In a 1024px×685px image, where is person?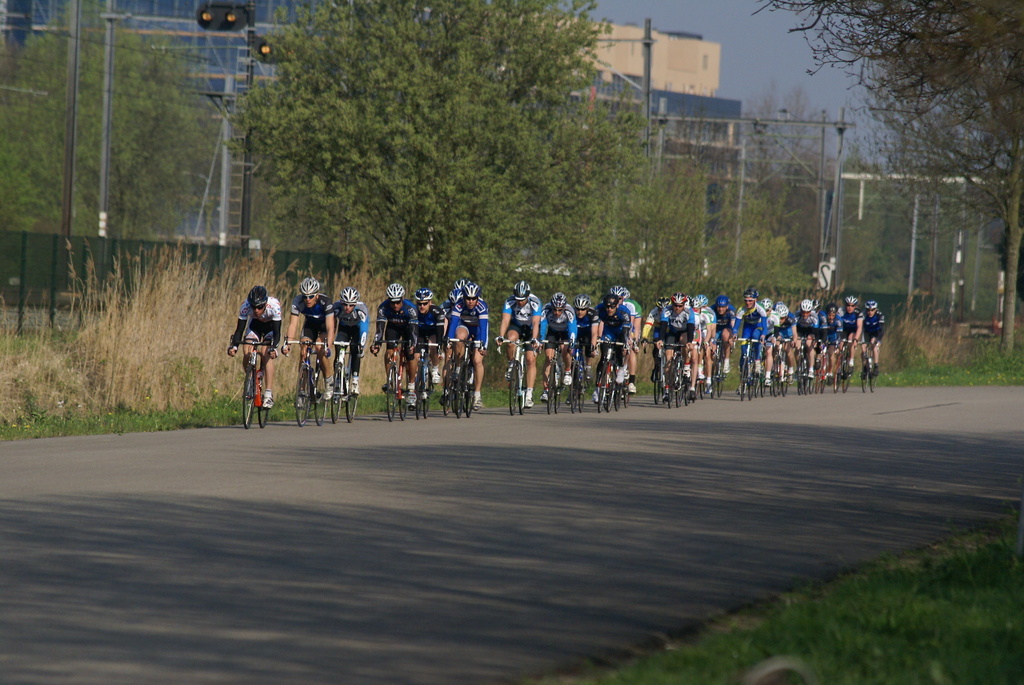
x1=860 y1=302 x2=883 y2=381.
